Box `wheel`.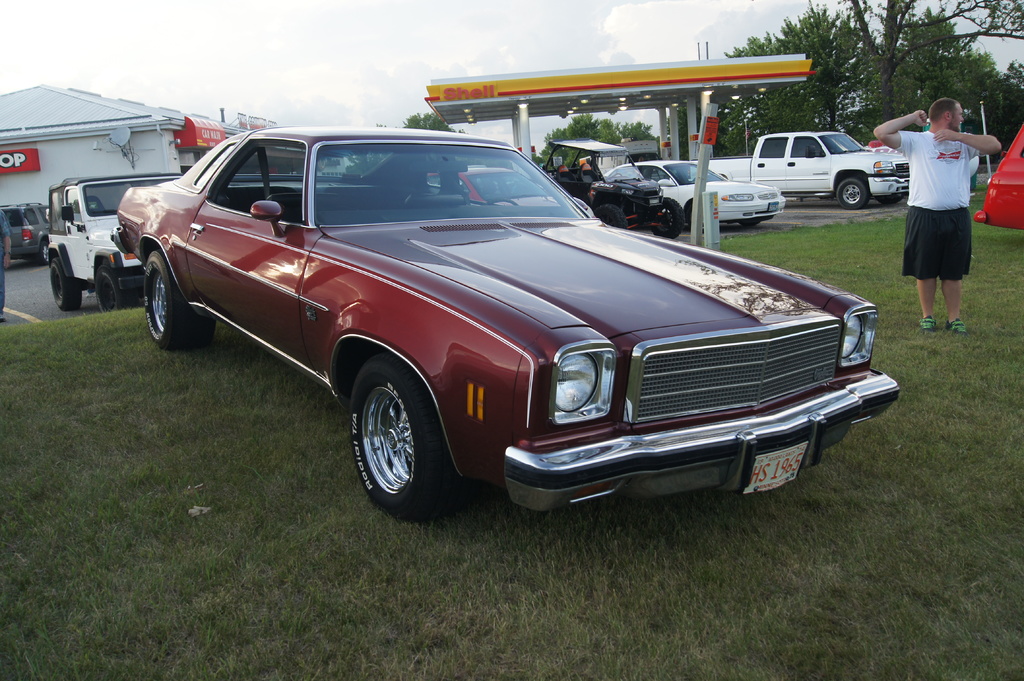
[left=600, top=205, right=624, bottom=228].
